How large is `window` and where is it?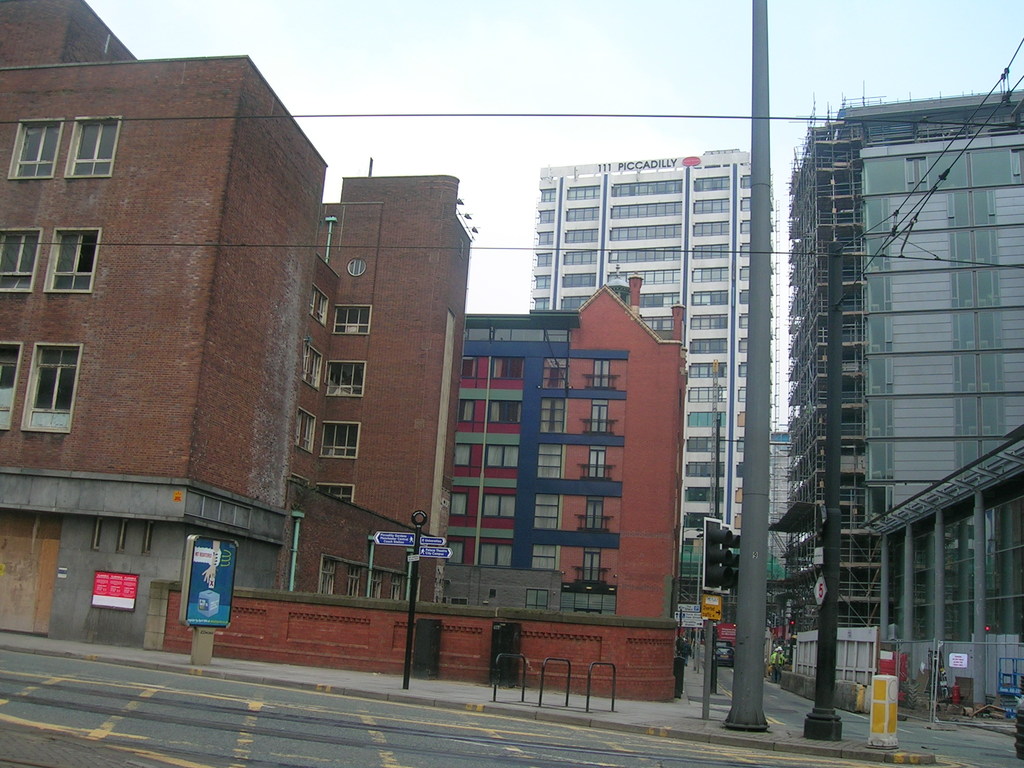
Bounding box: Rect(297, 410, 313, 449).
